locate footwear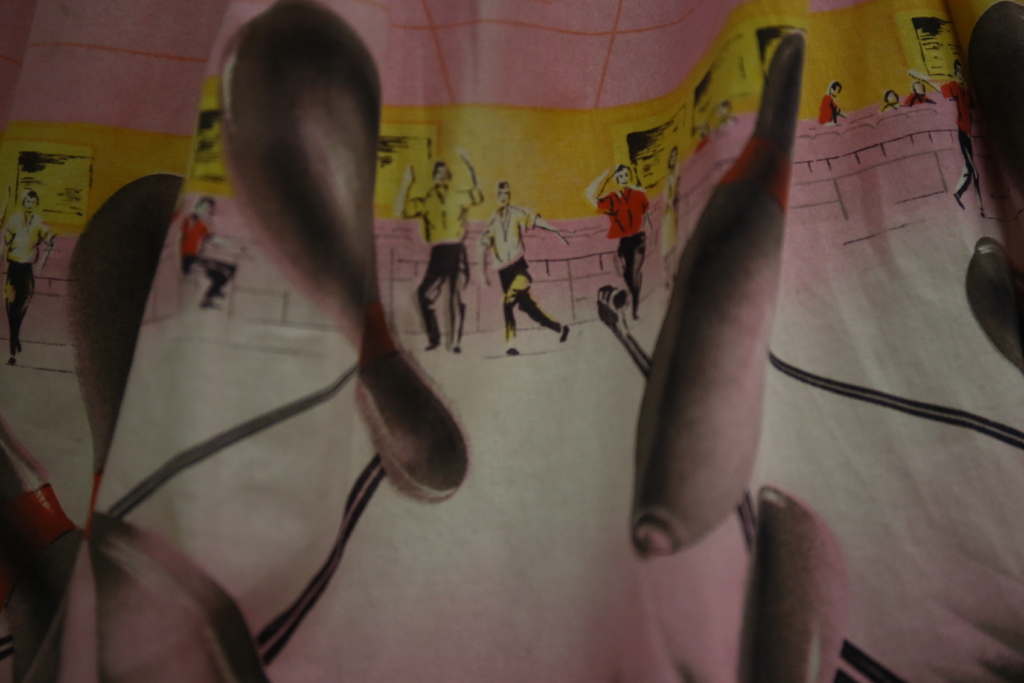
{"left": 201, "top": 304, "right": 220, "bottom": 311}
